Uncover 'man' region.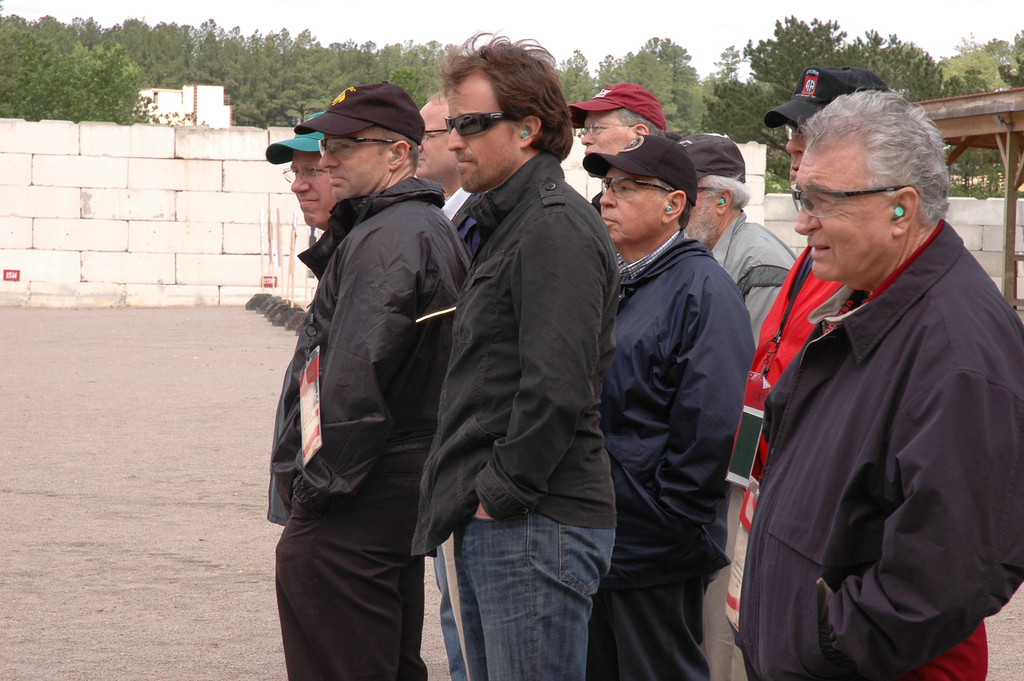
Uncovered: 669/120/799/680.
